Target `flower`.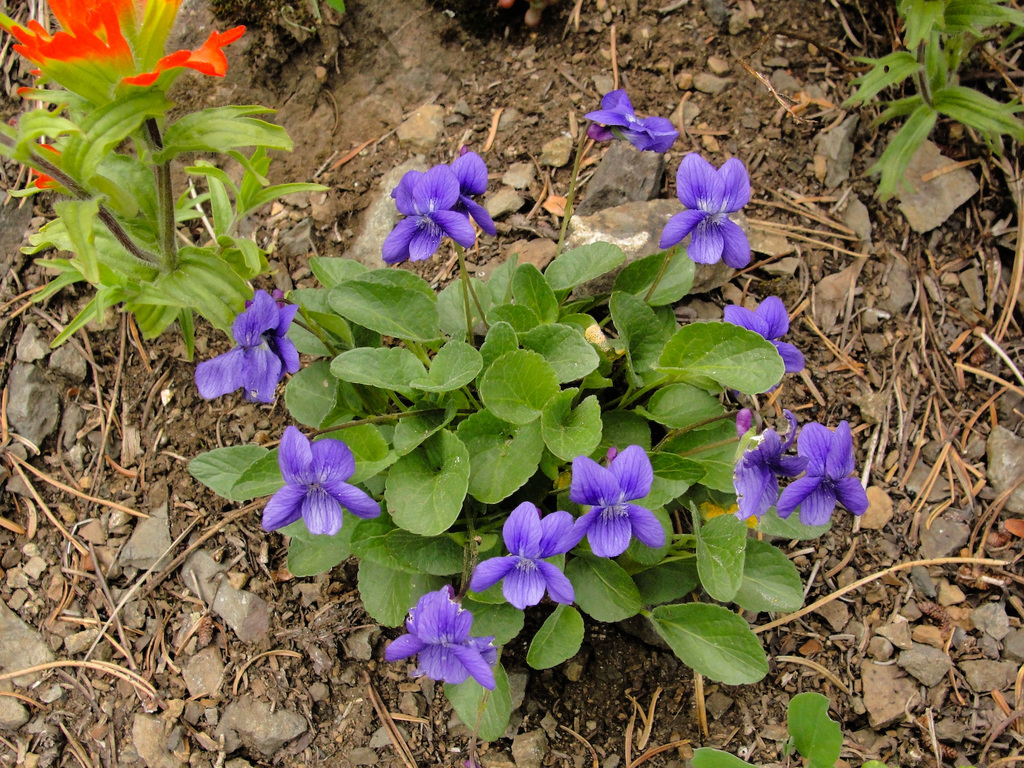
Target region: bbox(587, 88, 680, 152).
